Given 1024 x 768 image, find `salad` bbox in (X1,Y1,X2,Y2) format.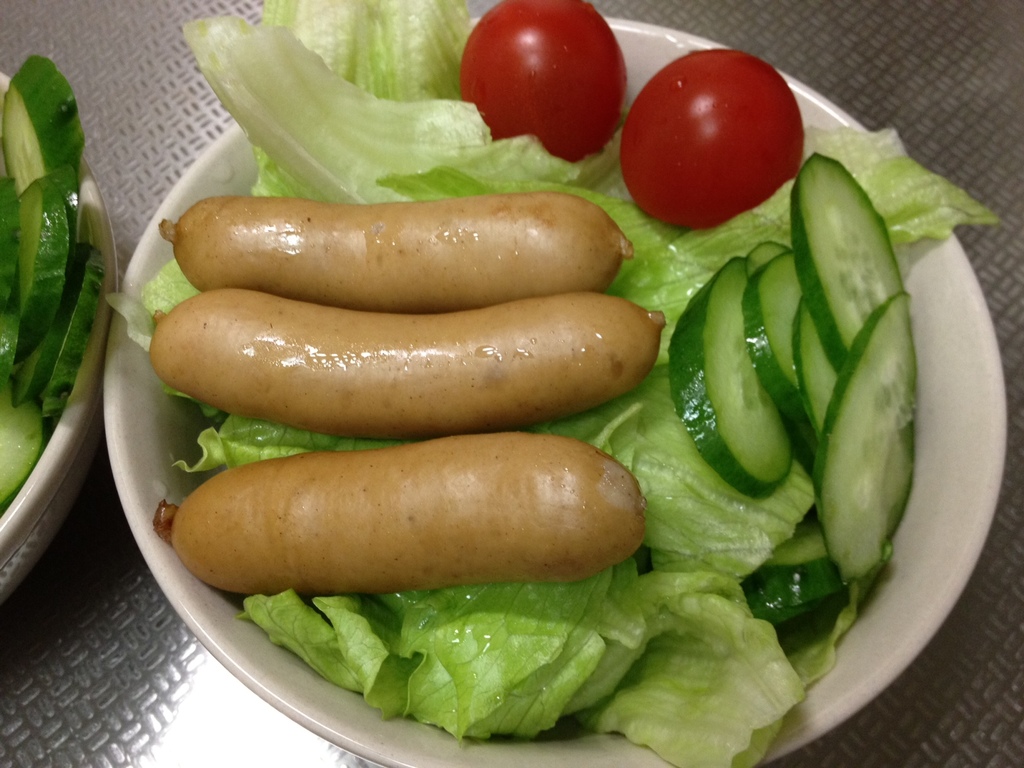
(0,49,116,523).
